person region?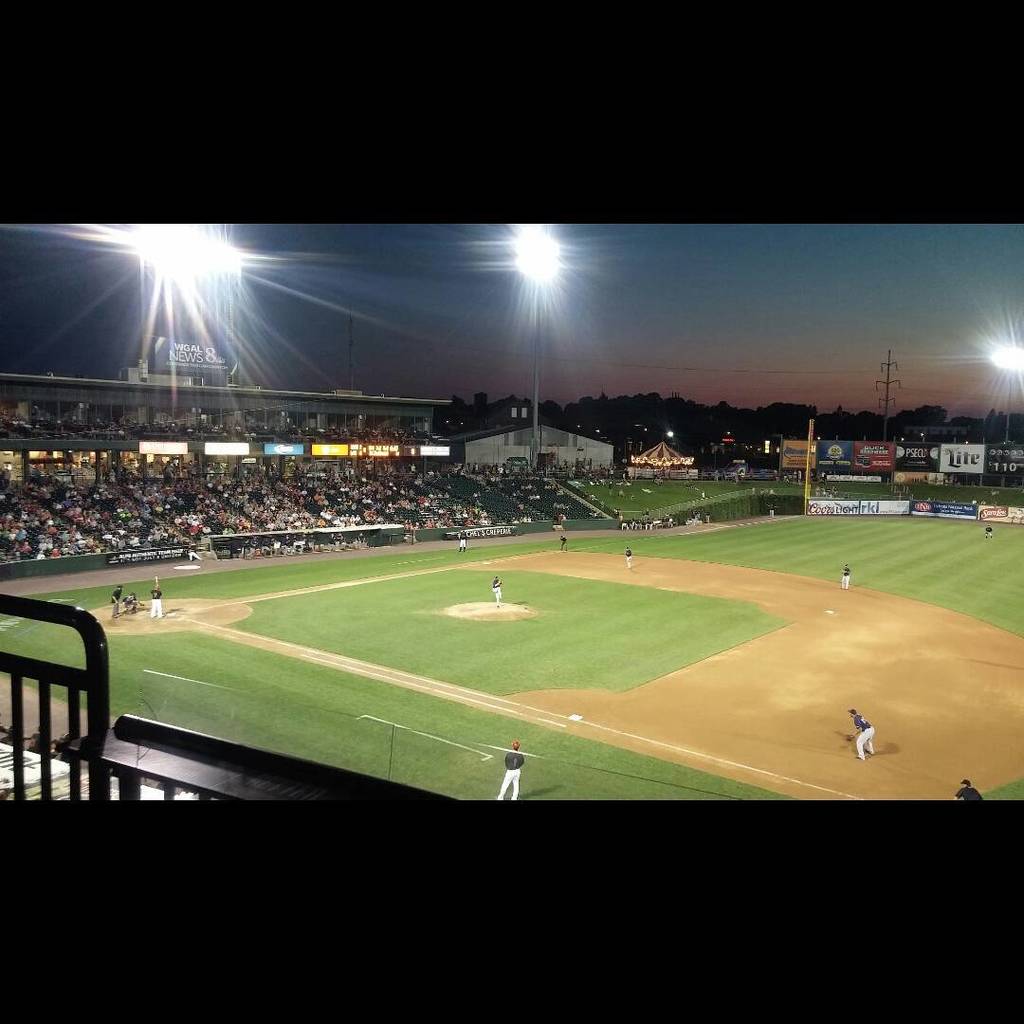
{"left": 984, "top": 522, "right": 994, "bottom": 538}
